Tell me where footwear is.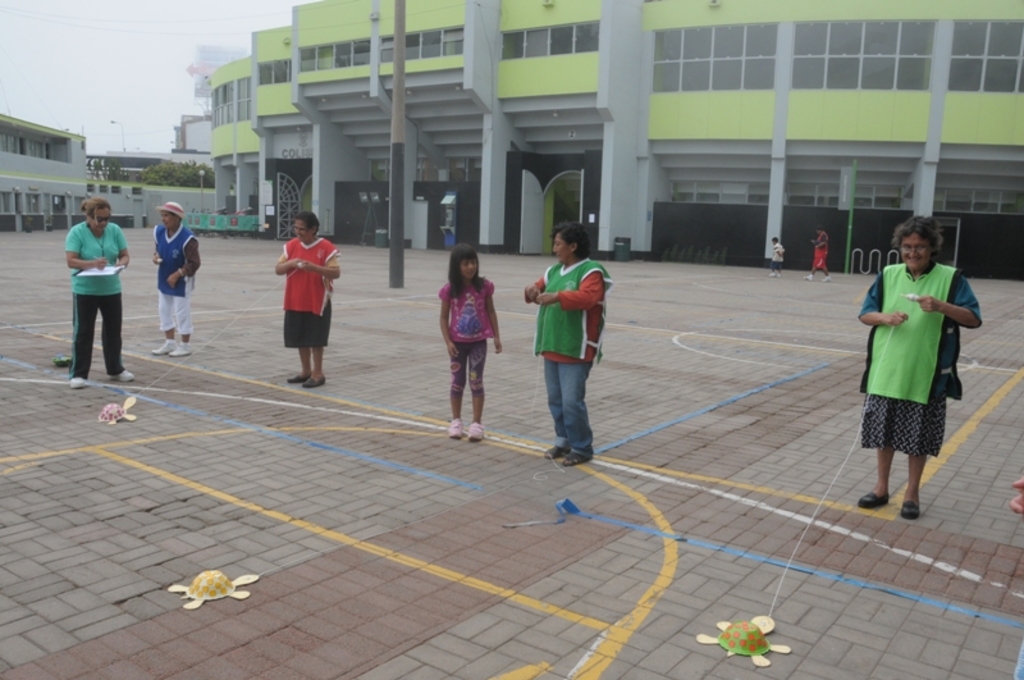
footwear is at select_region(306, 374, 326, 391).
